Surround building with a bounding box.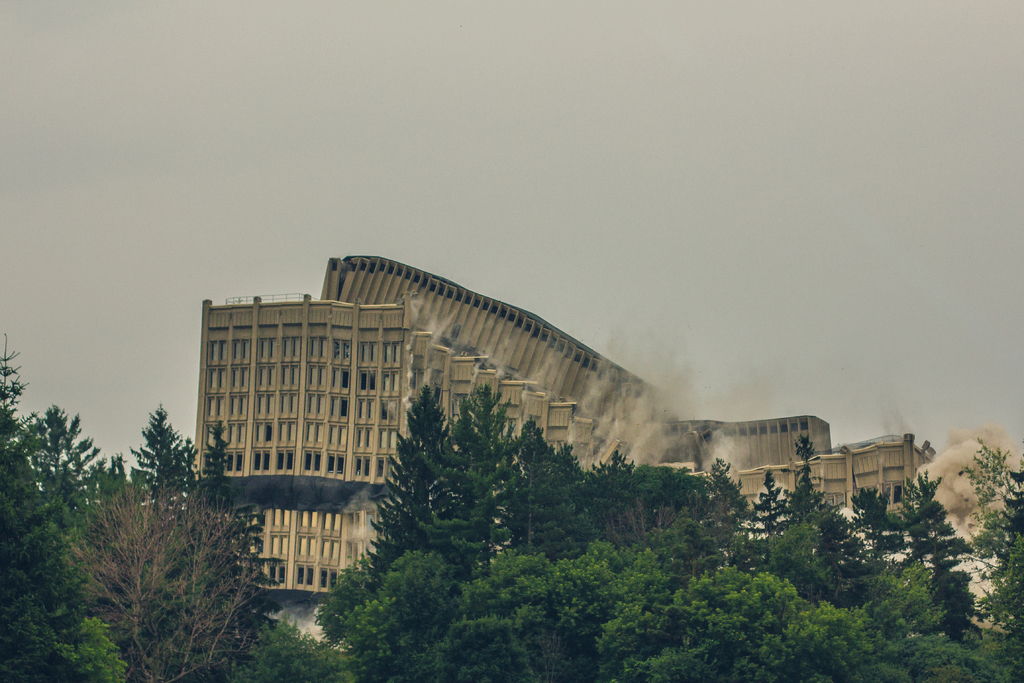
{"left": 186, "top": 254, "right": 932, "bottom": 636}.
